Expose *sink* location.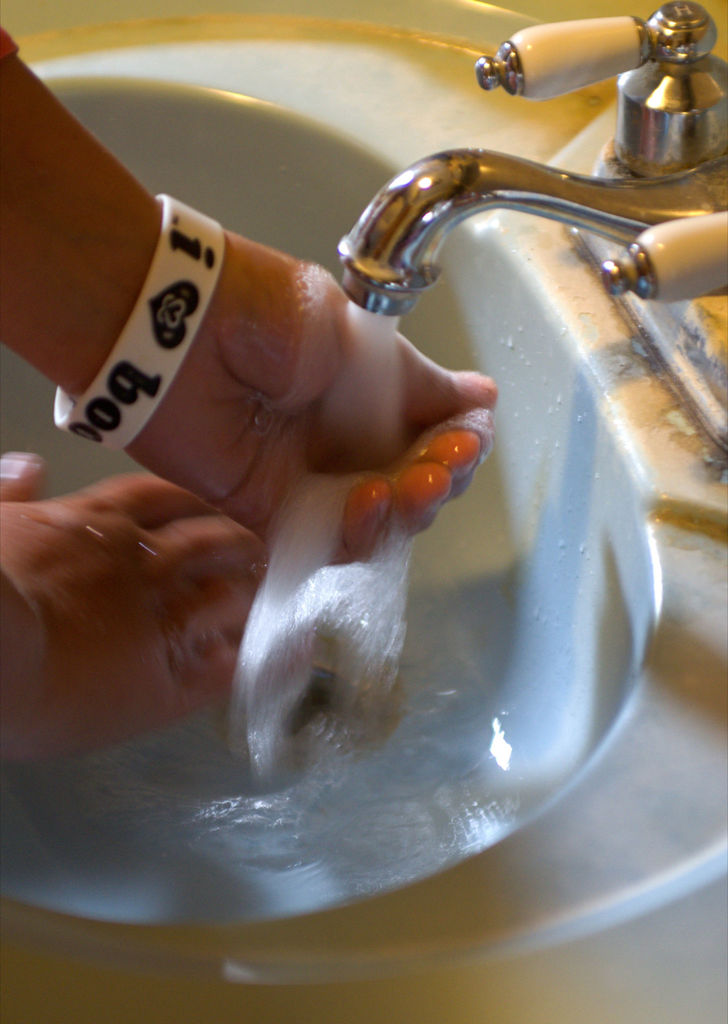
Exposed at left=0, top=0, right=727, bottom=1023.
